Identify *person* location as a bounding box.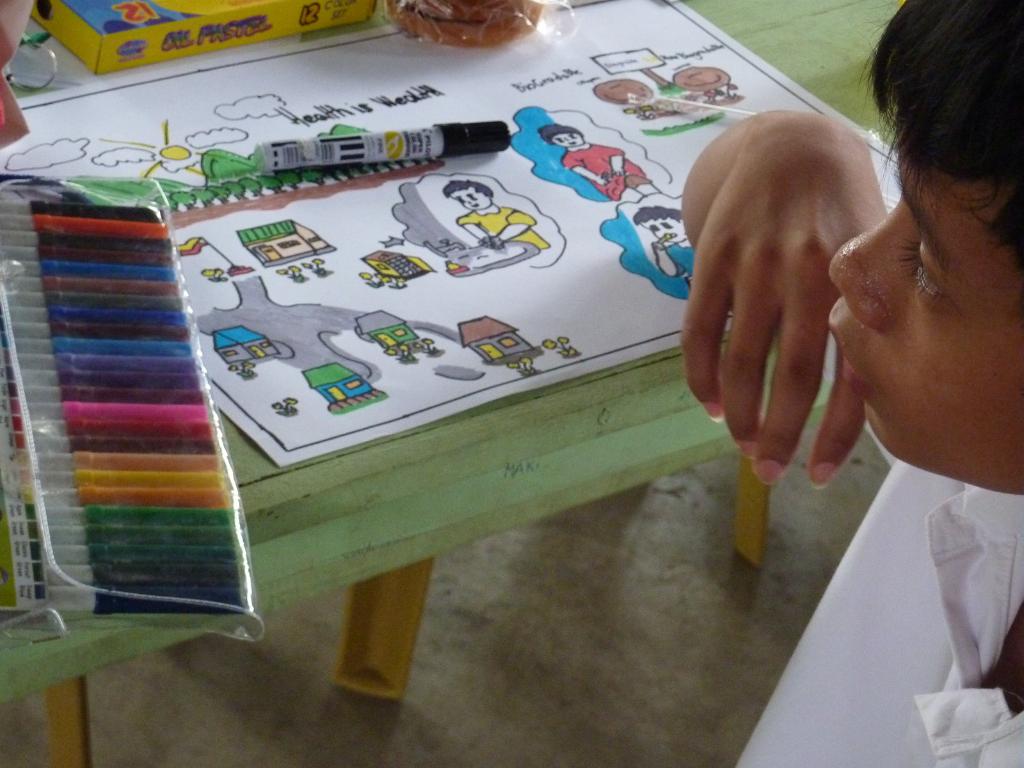
659:0:1023:767.
